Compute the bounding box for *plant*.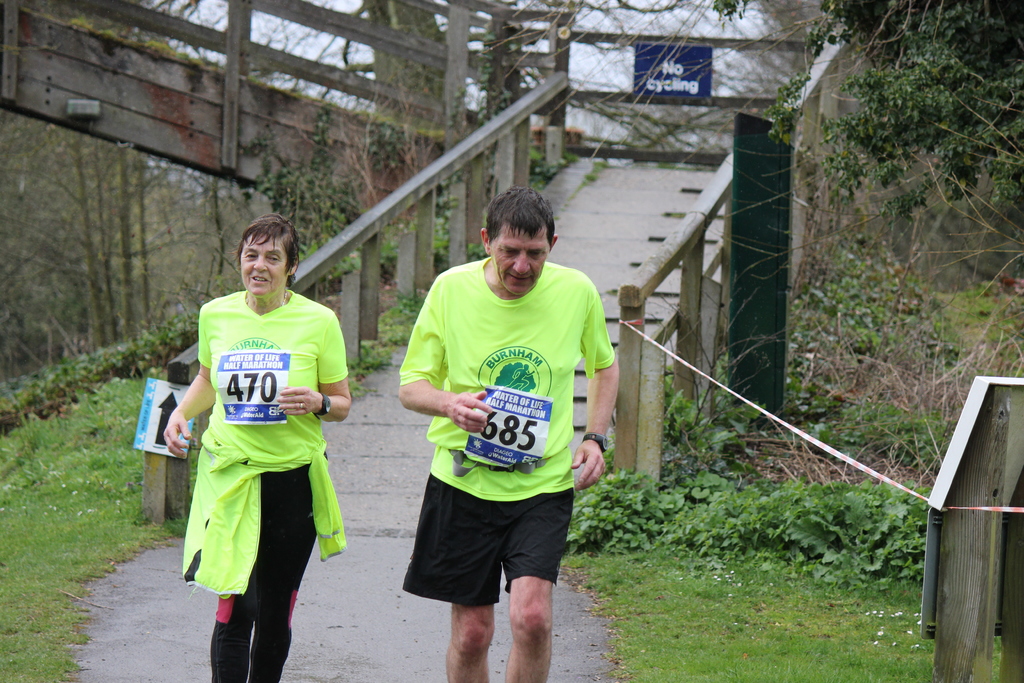
l=577, t=158, r=606, b=191.
